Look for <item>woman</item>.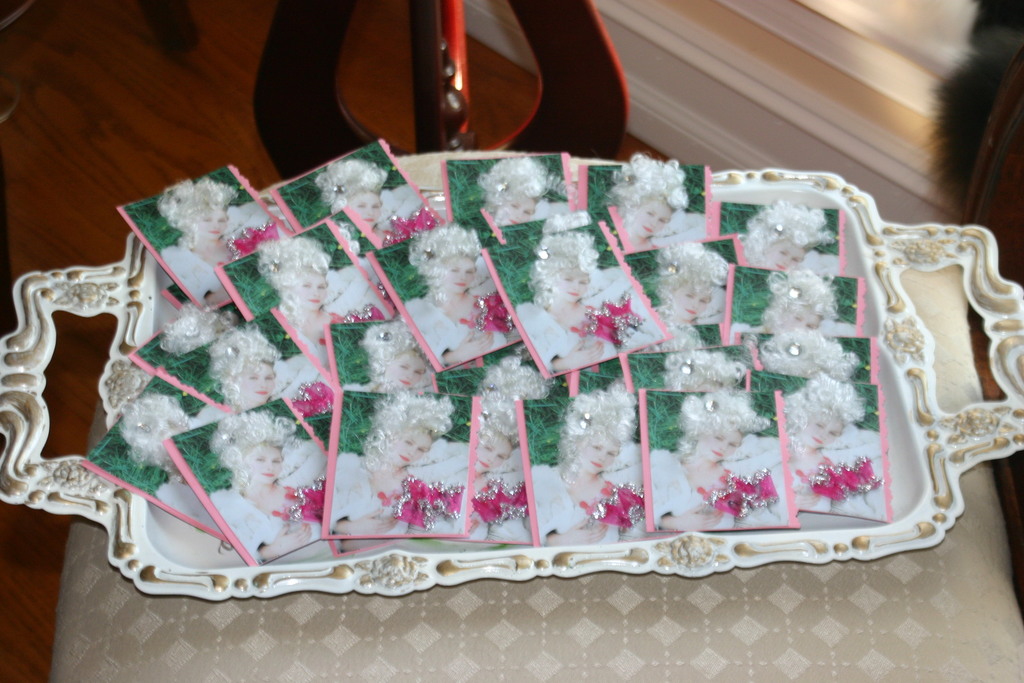
Found: (x1=658, y1=247, x2=728, y2=329).
